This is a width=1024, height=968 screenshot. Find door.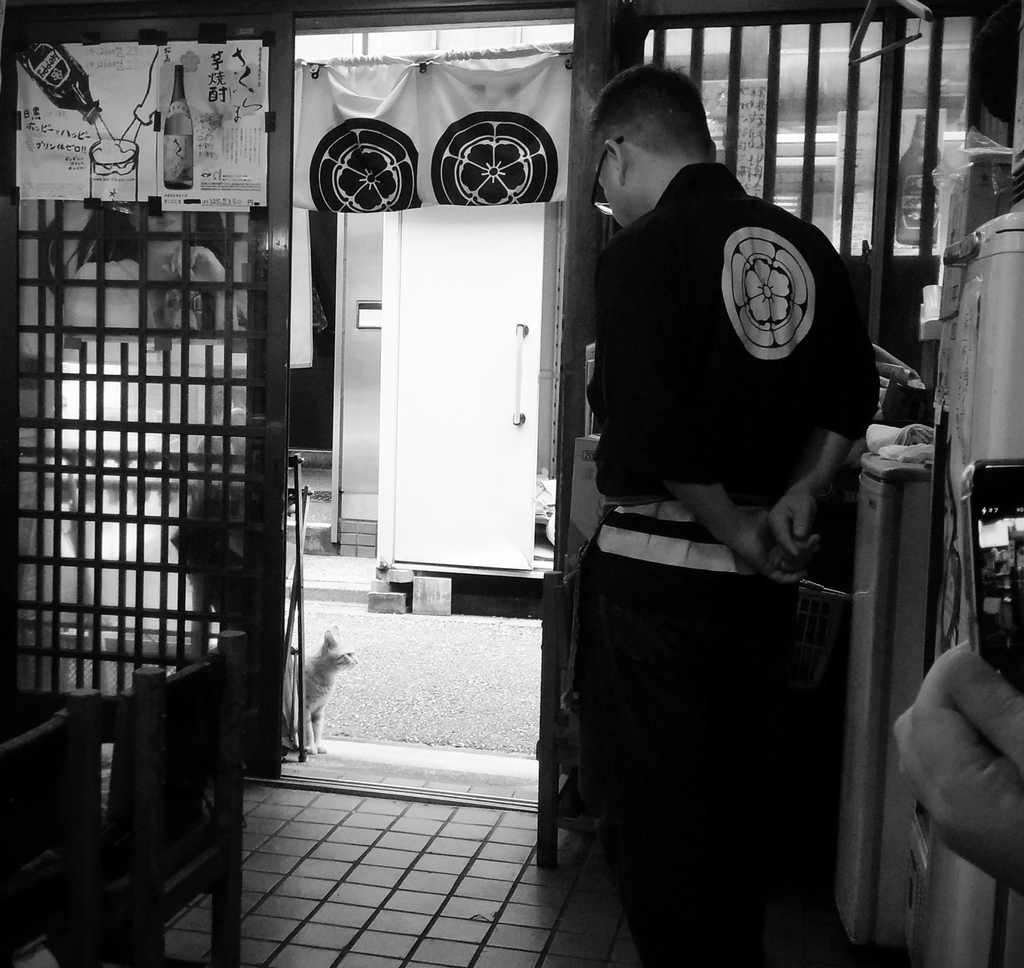
Bounding box: x1=319 y1=149 x2=553 y2=588.
